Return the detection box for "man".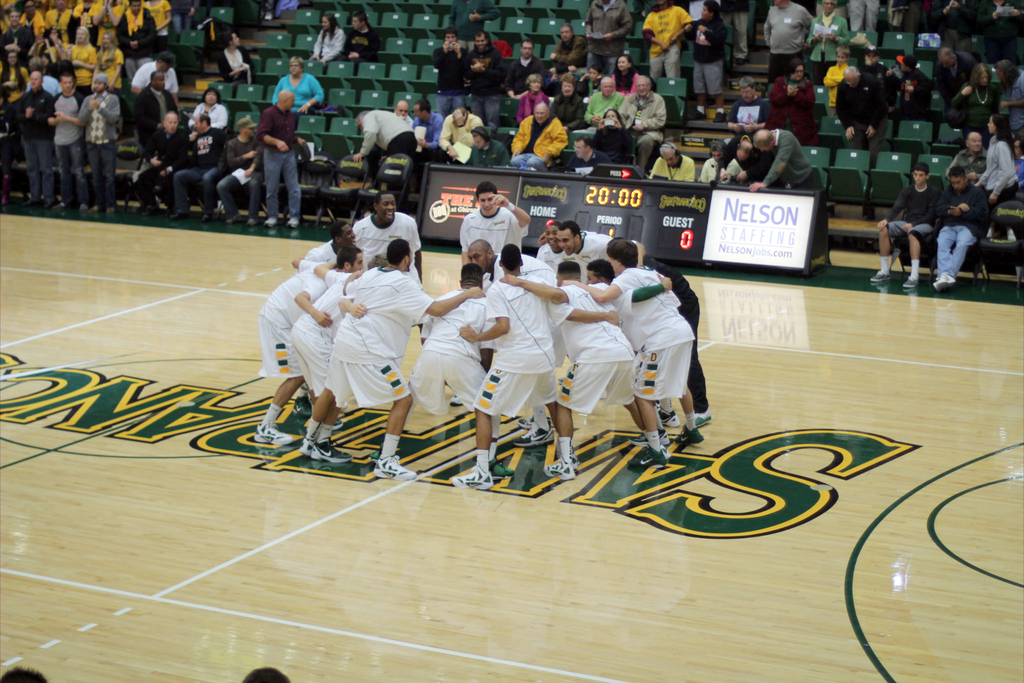
x1=613, y1=253, x2=712, y2=461.
